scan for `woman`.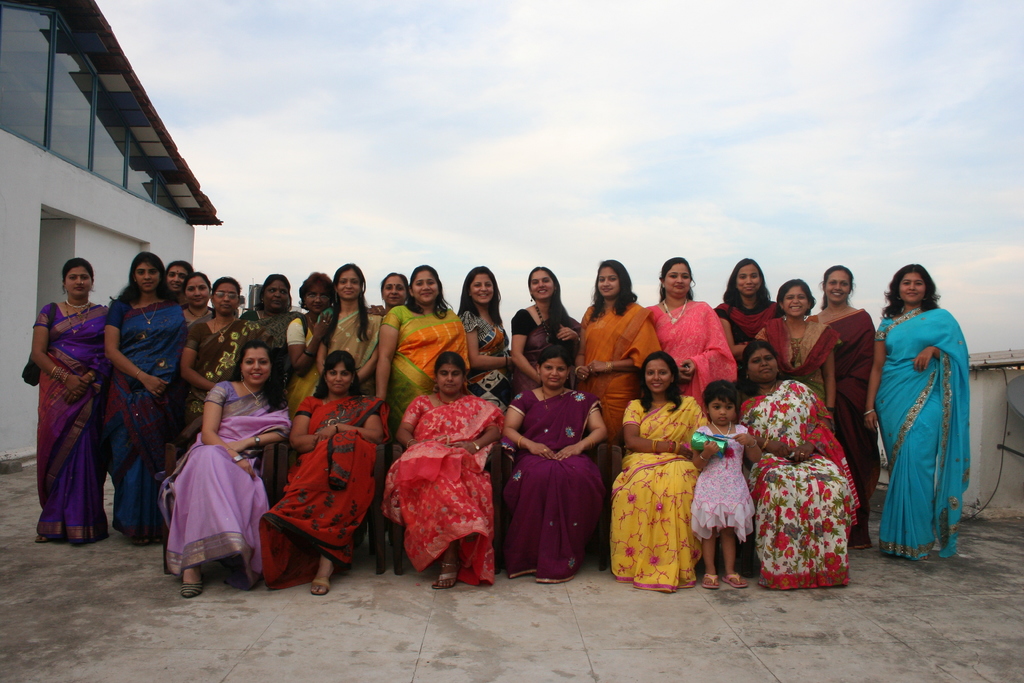
Scan result: <region>316, 261, 377, 393</region>.
